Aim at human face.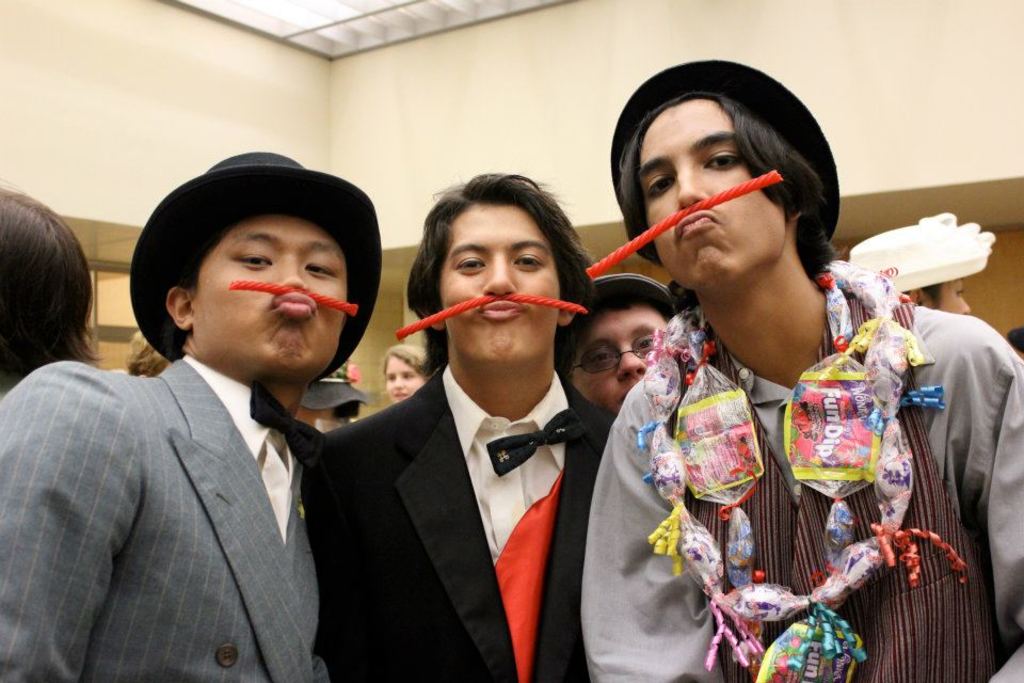
Aimed at locate(641, 99, 782, 288).
